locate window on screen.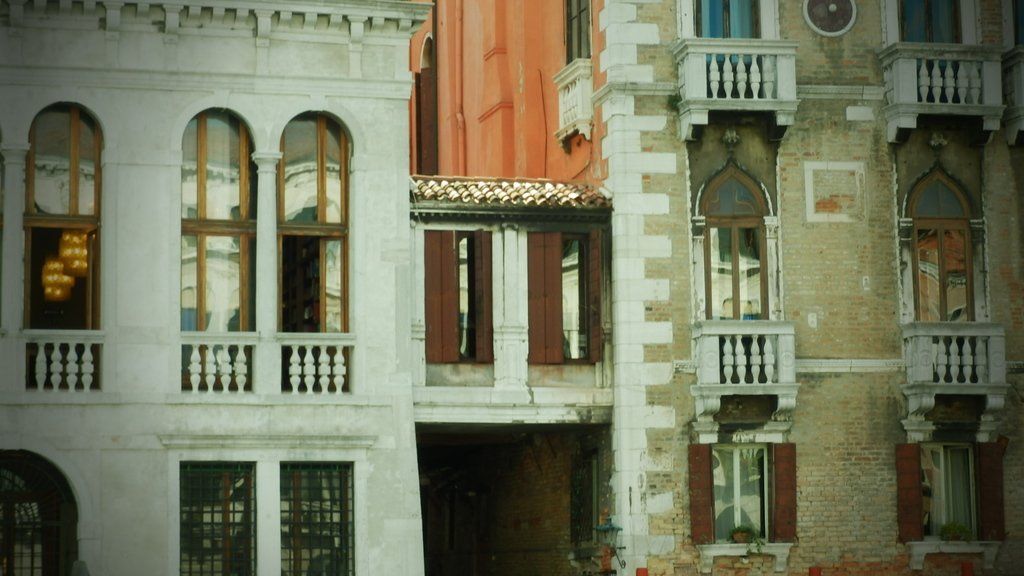
On screen at 689 0 765 100.
